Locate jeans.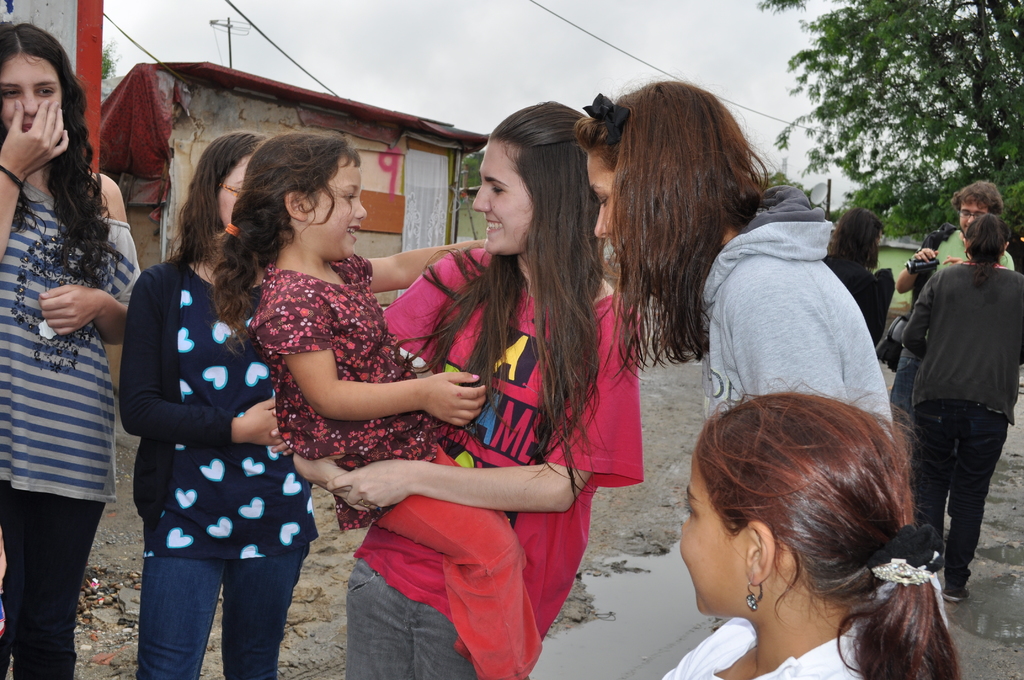
Bounding box: l=345, t=556, r=476, b=672.
